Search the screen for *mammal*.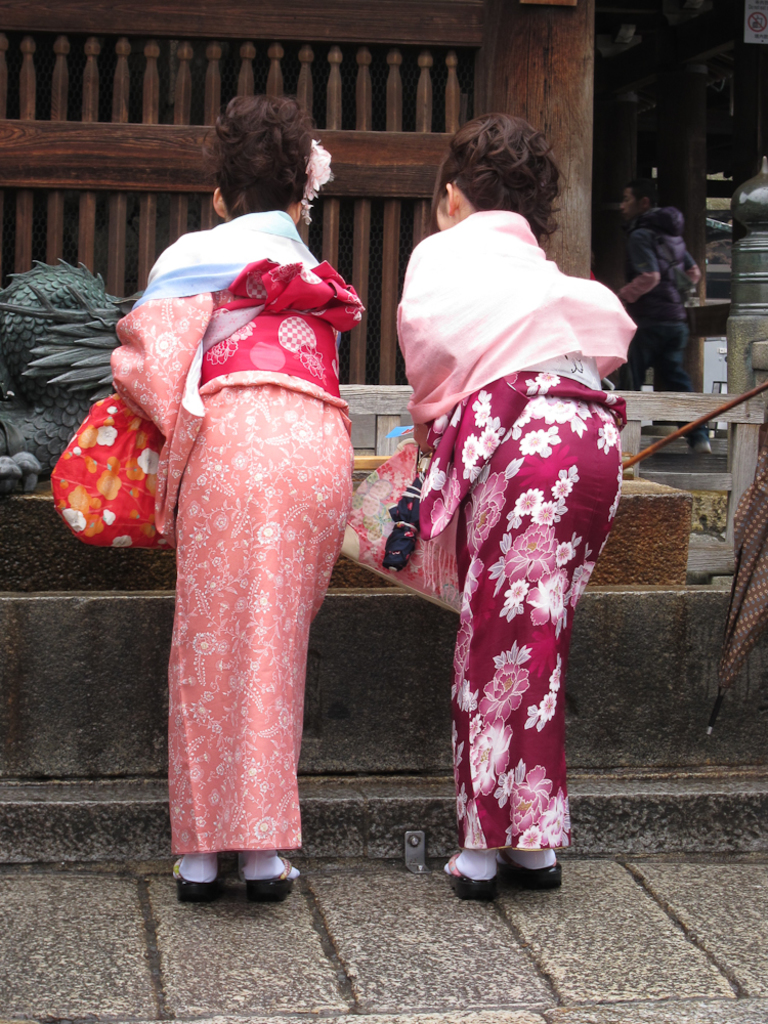
Found at crop(367, 146, 651, 886).
